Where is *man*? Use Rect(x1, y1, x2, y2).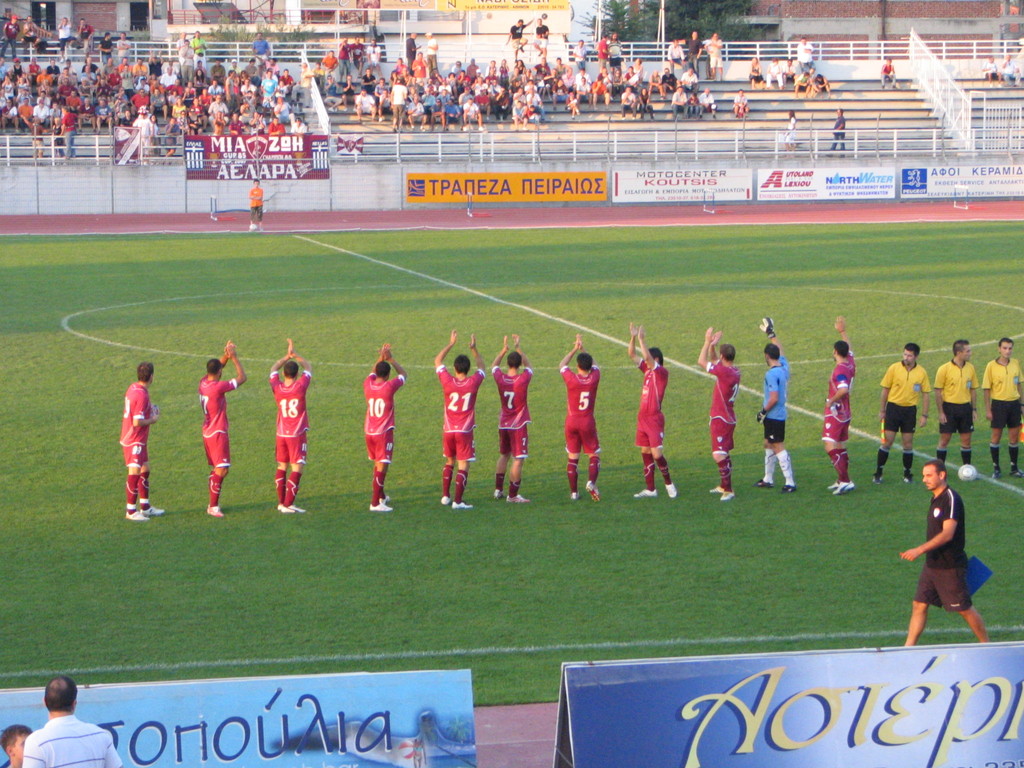
Rect(22, 674, 128, 767).
